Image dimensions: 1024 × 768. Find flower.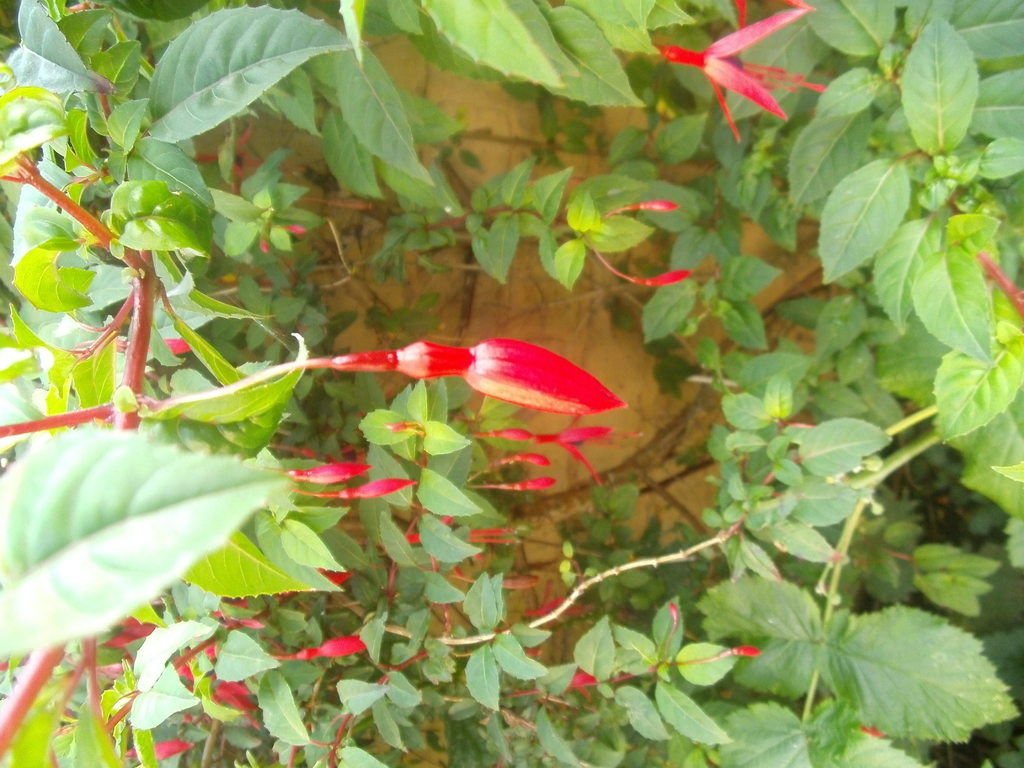
658,1,820,132.
